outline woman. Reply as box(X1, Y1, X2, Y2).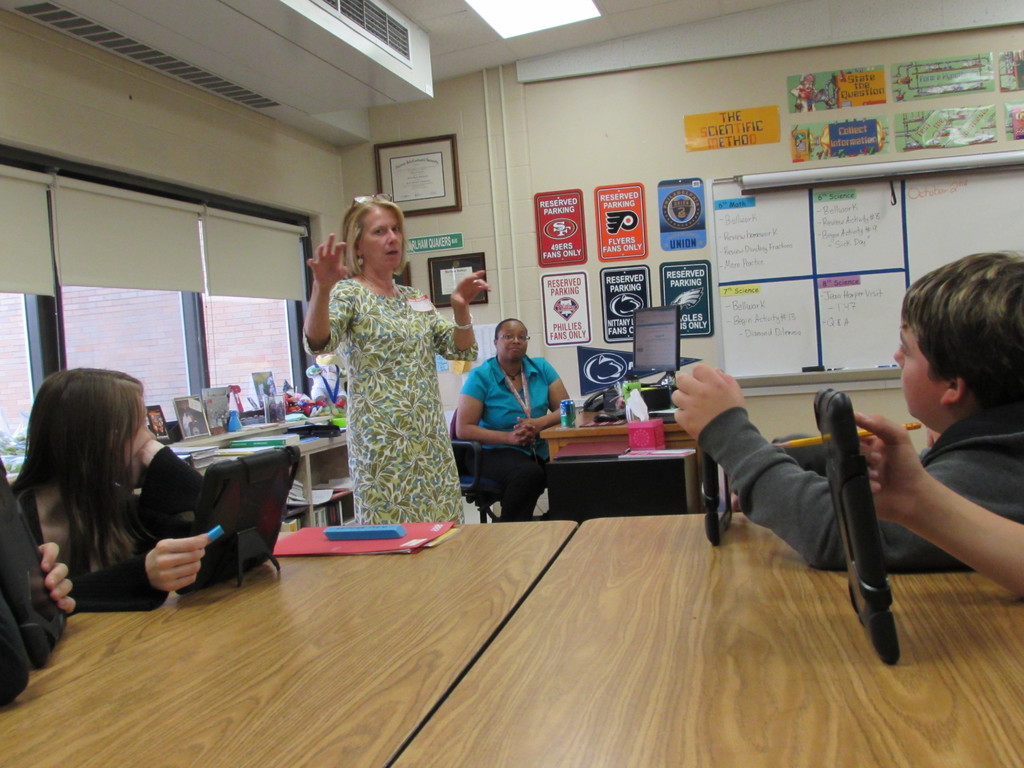
box(305, 192, 456, 539).
